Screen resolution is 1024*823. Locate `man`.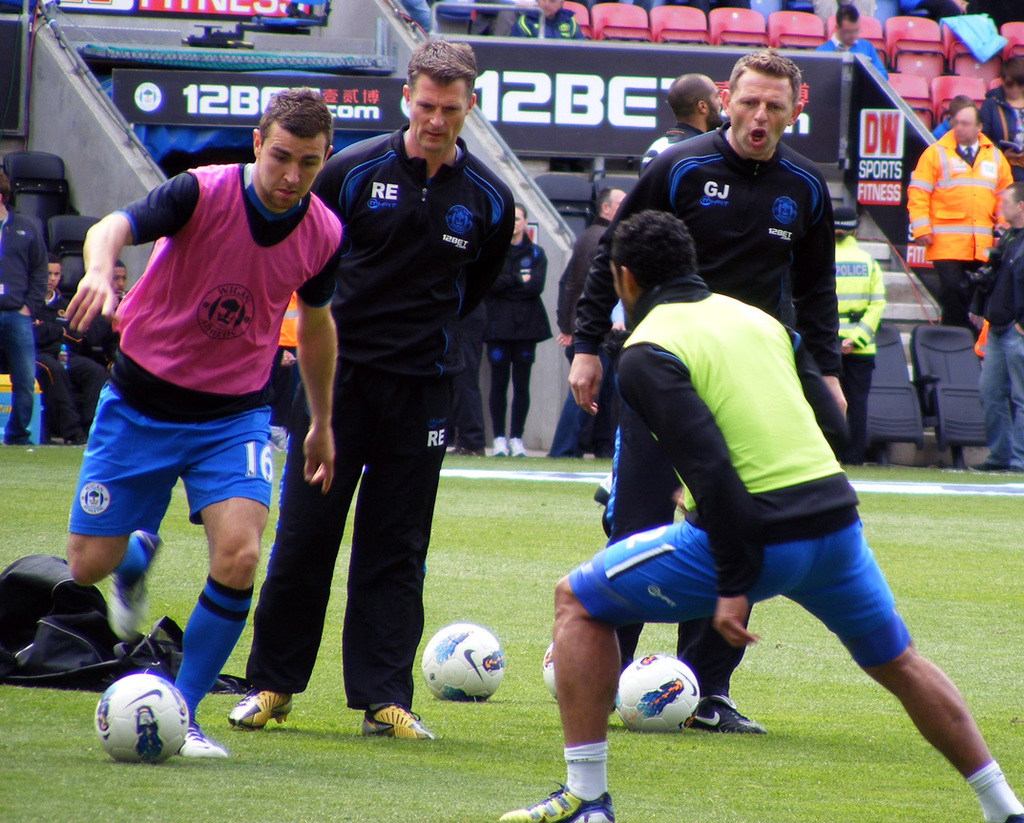
bbox=[62, 84, 341, 758].
